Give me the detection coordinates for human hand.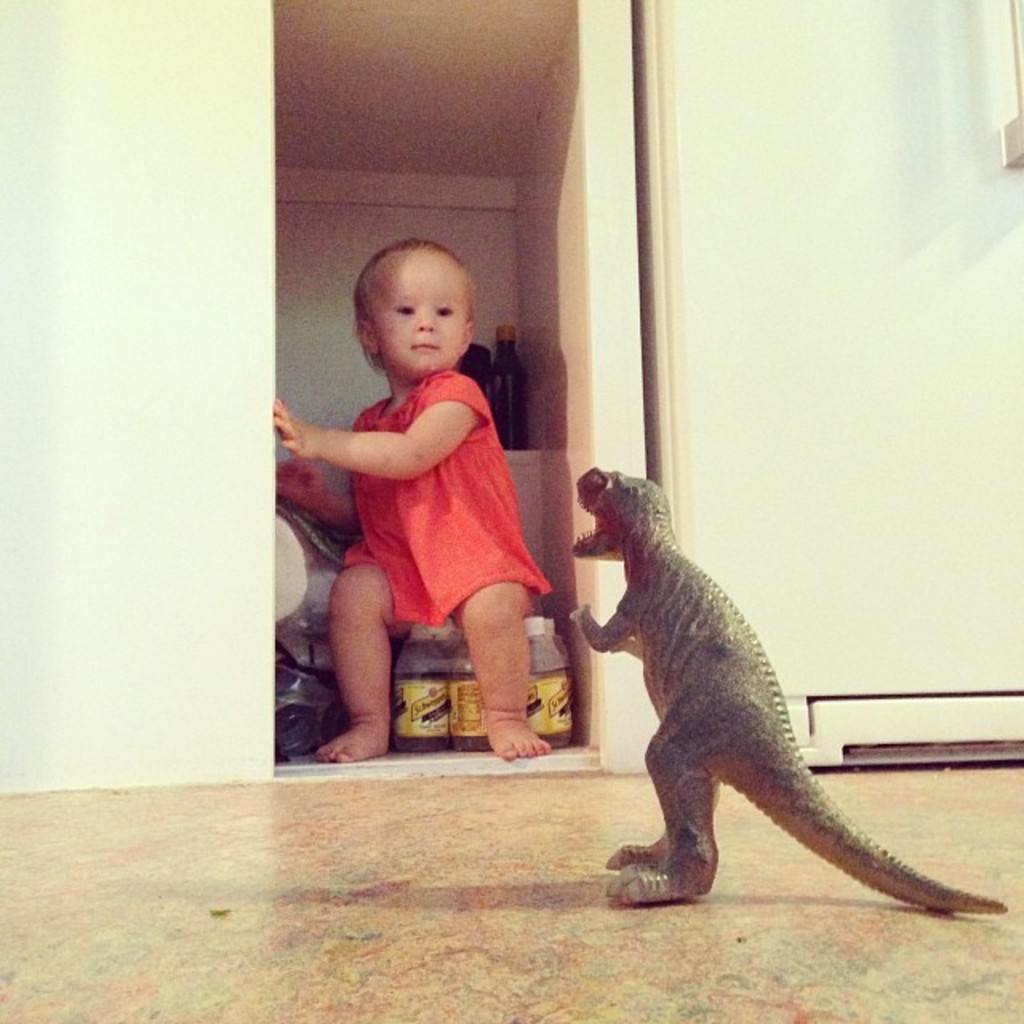
left=272, top=398, right=312, bottom=459.
